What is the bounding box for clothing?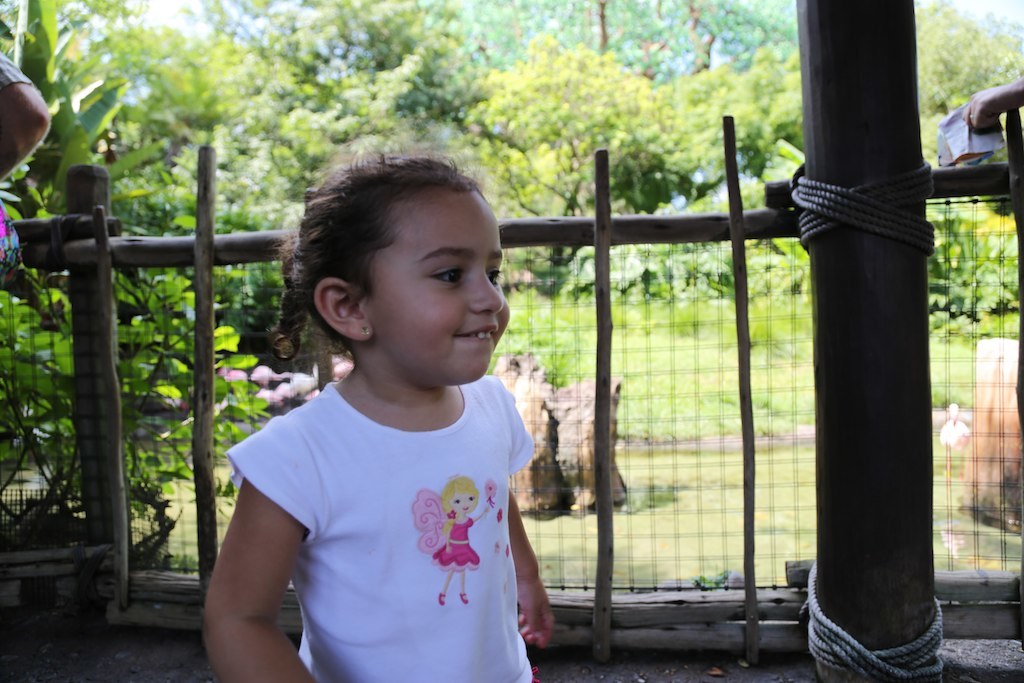
Rect(225, 322, 554, 665).
